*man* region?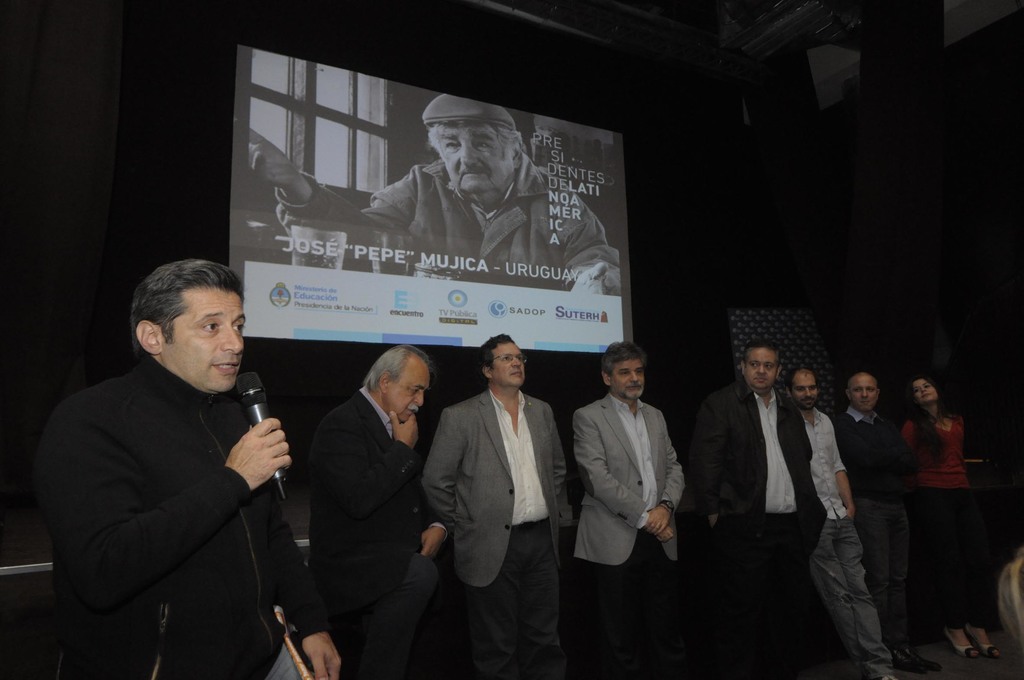
<region>246, 98, 622, 293</region>
